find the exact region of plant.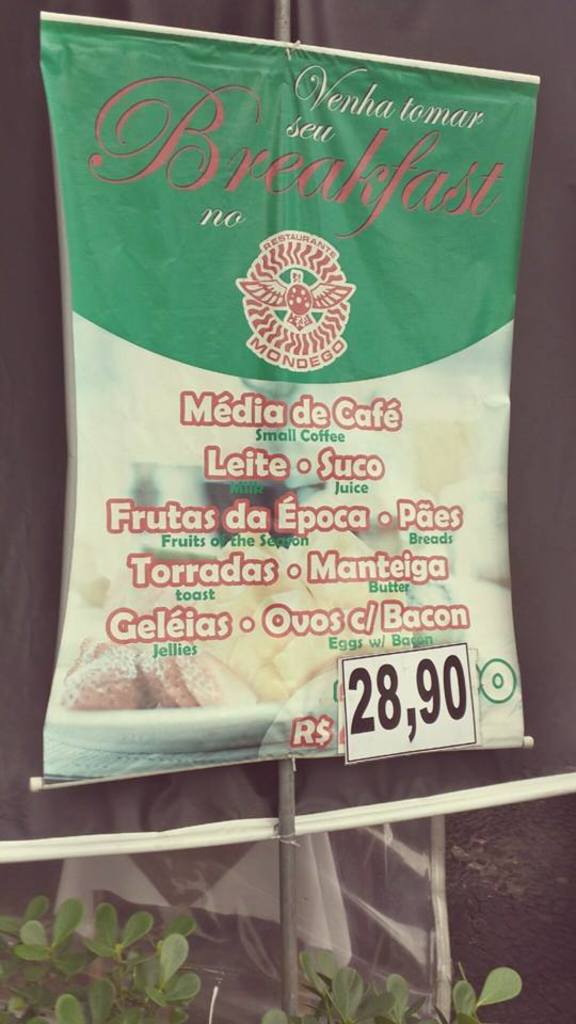
Exact region: (x1=20, y1=871, x2=228, y2=1005).
